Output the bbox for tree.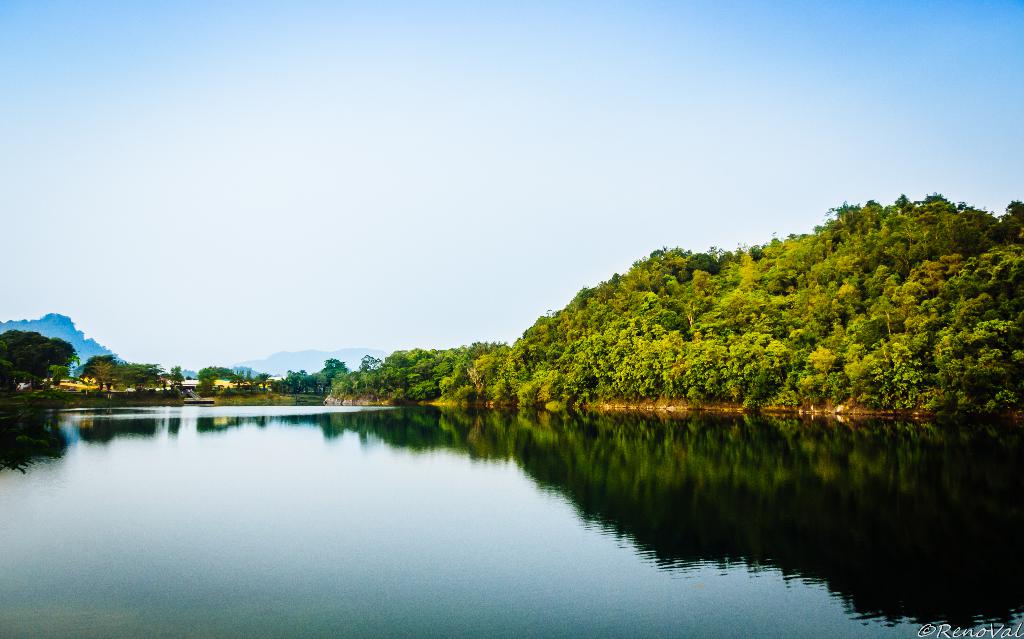
select_region(325, 358, 383, 402).
